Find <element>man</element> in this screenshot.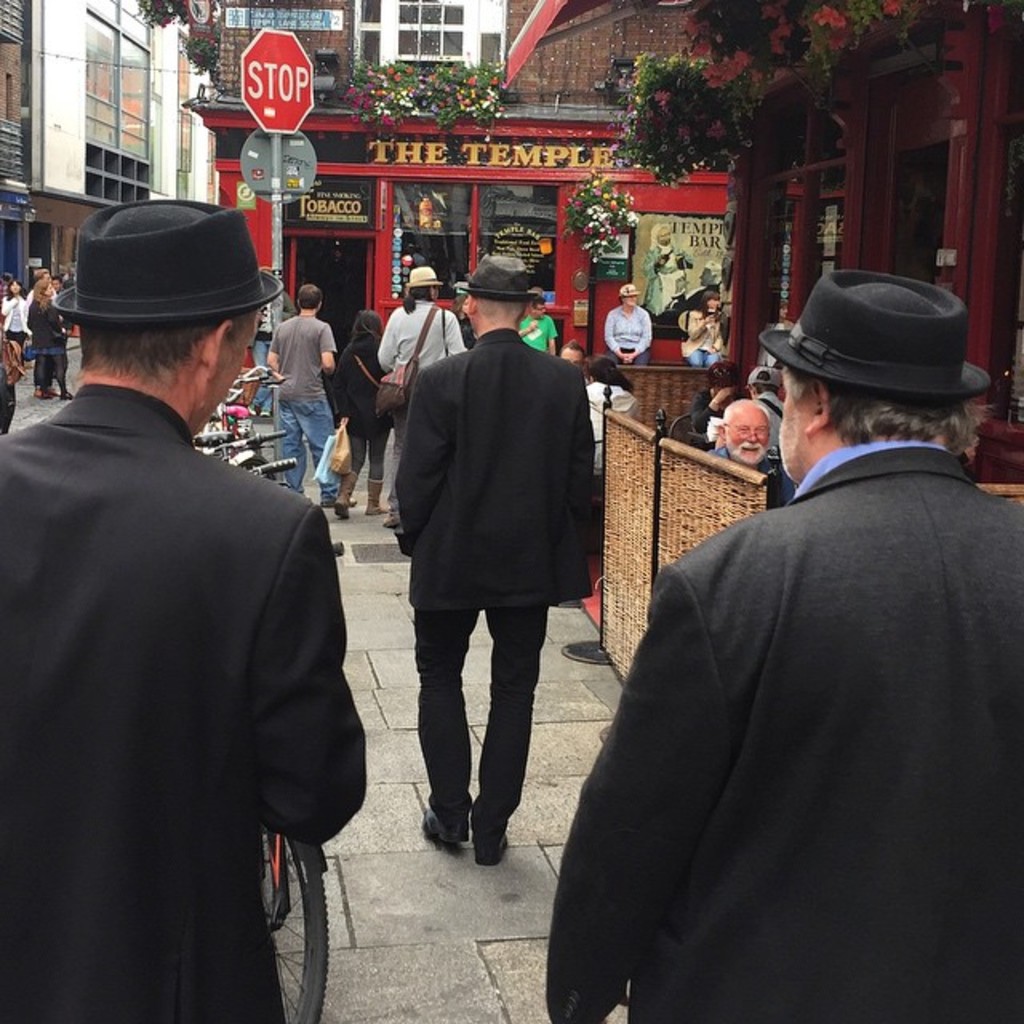
The bounding box for <element>man</element> is 5,186,371,1005.
